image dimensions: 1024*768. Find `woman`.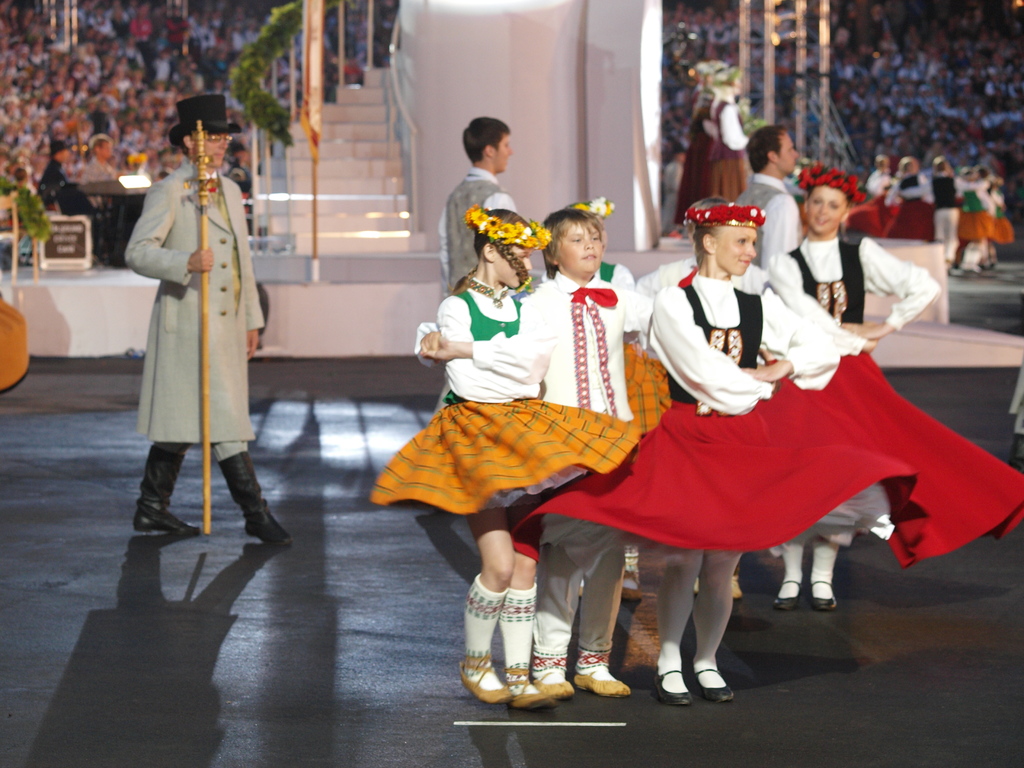
(left=764, top=158, right=940, bottom=611).
